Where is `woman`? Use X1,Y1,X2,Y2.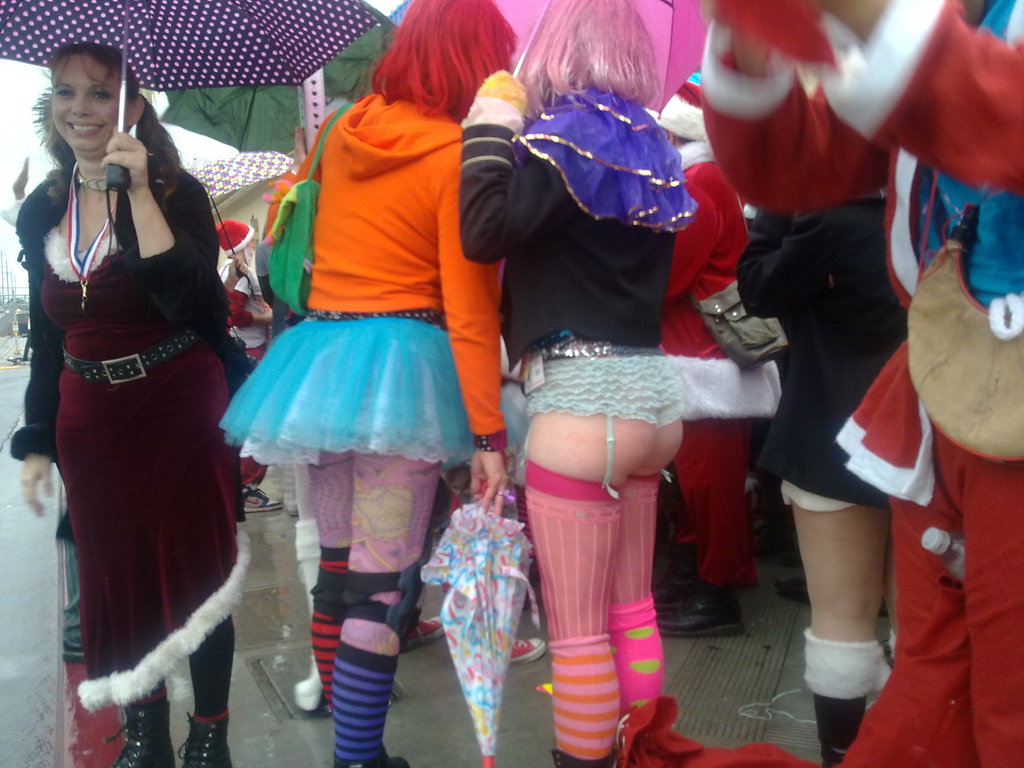
454,0,733,767.
